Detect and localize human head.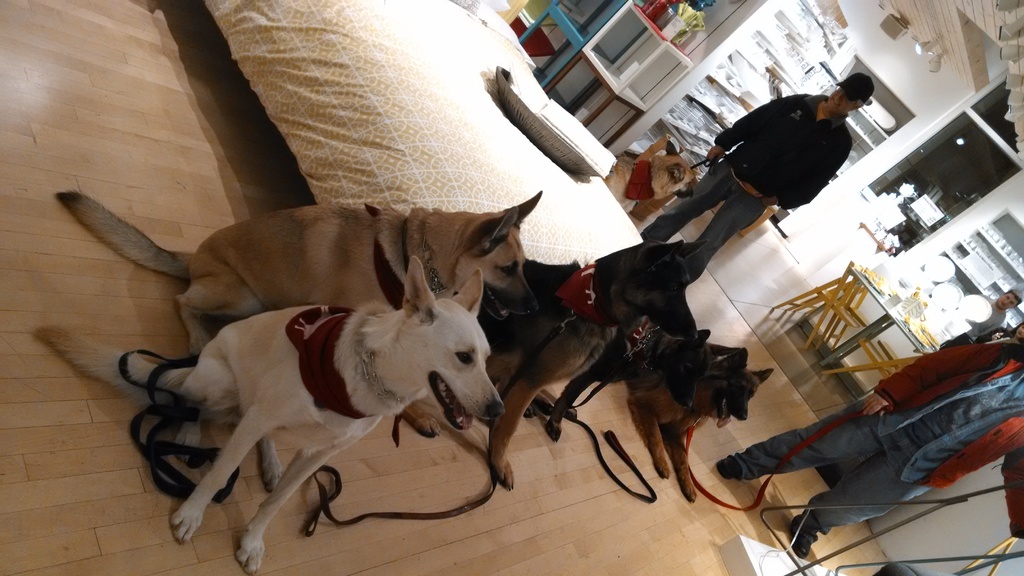
Localized at x1=1016, y1=324, x2=1023, y2=342.
